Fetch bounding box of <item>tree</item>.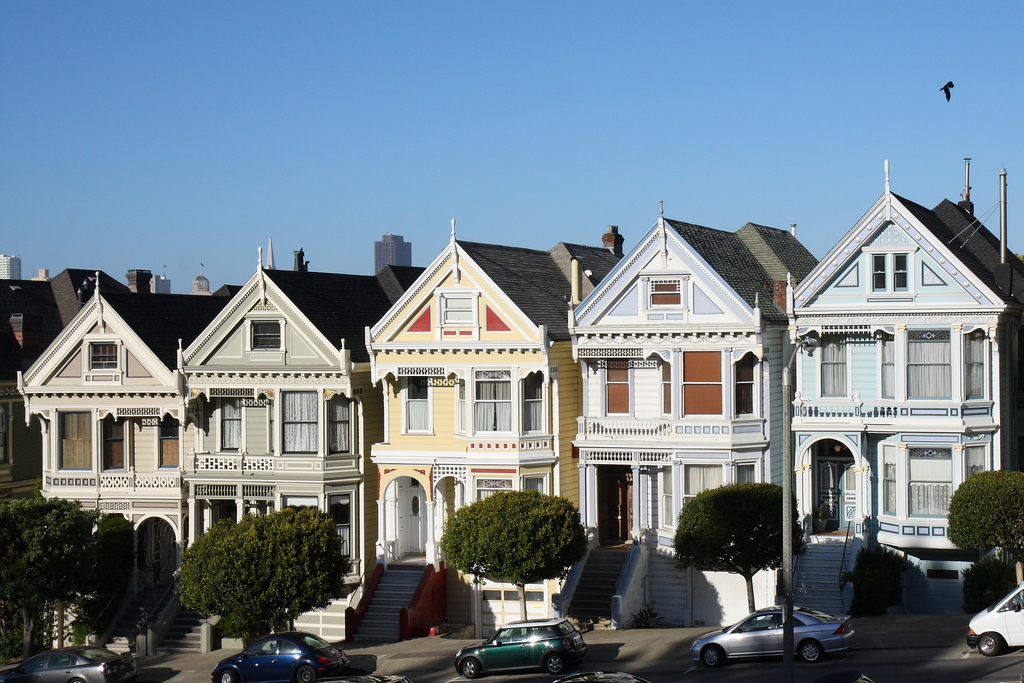
Bbox: locate(670, 479, 808, 614).
